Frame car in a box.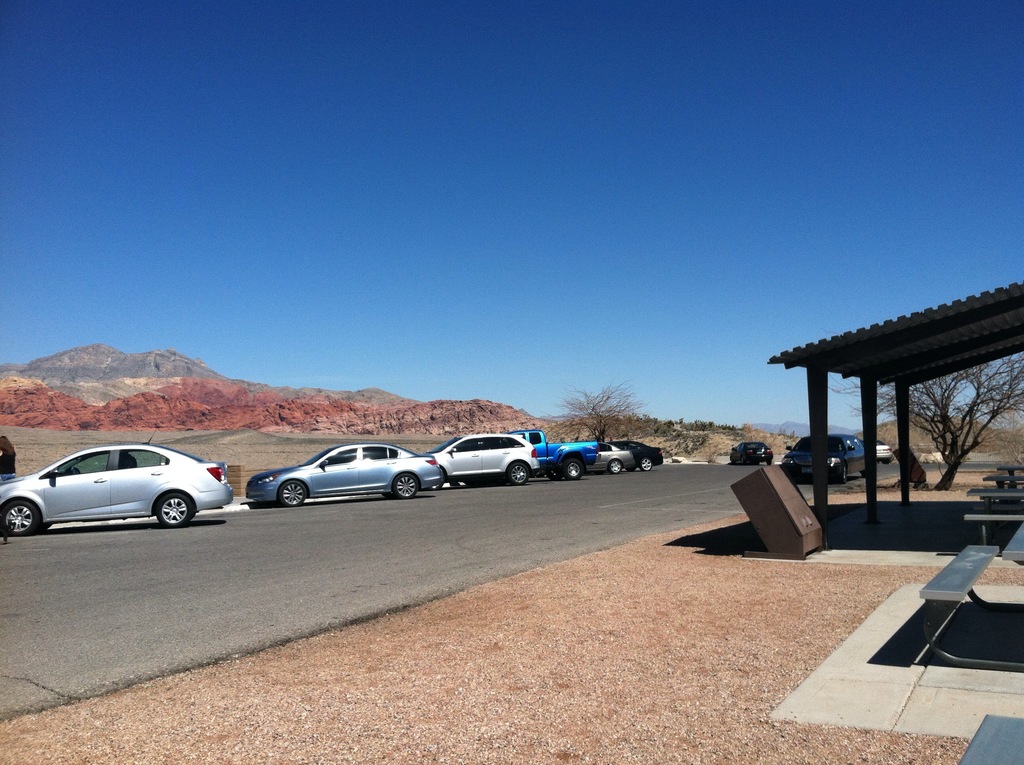
584 439 632 472.
